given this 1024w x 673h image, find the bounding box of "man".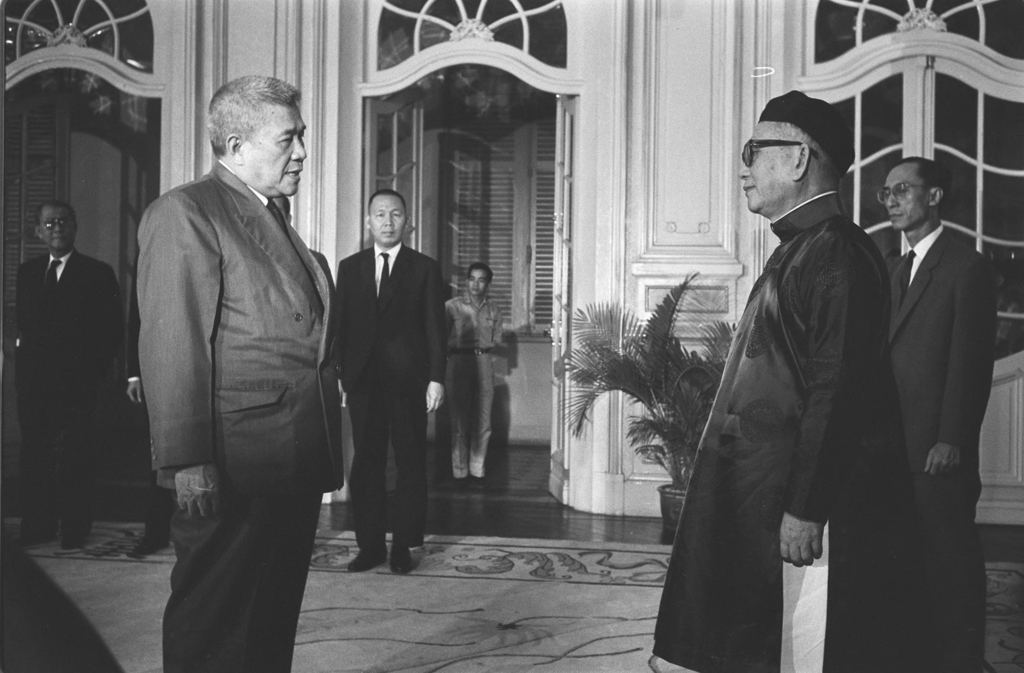
box(876, 150, 998, 672).
